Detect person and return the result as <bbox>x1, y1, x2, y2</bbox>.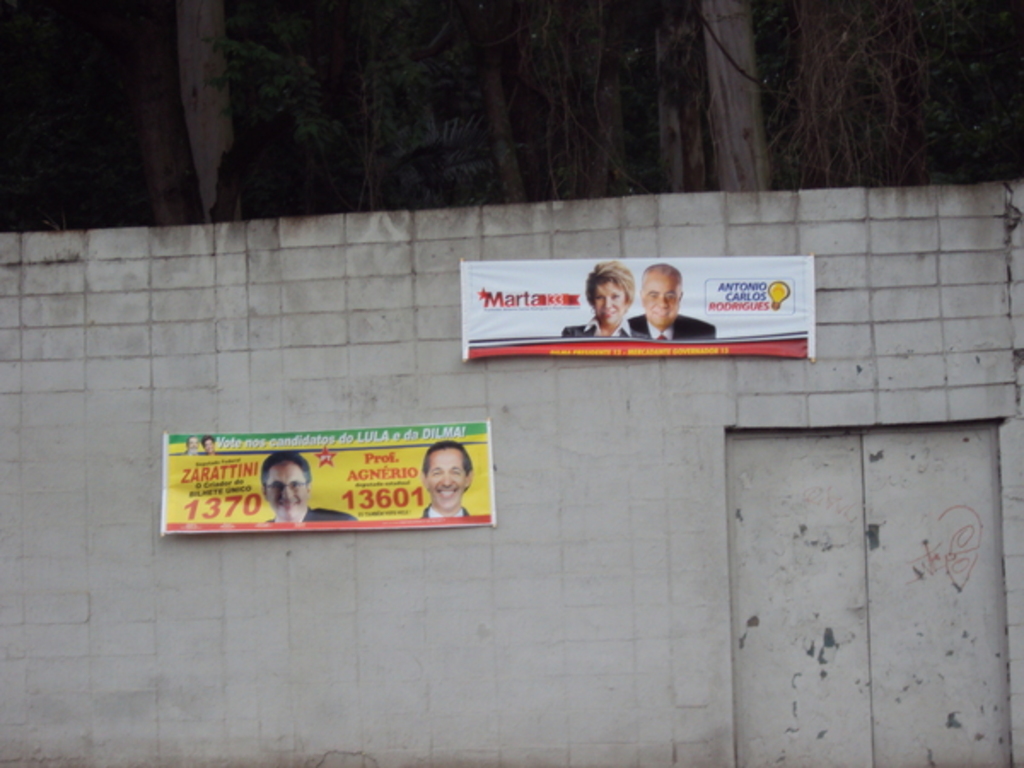
<bbox>561, 261, 645, 343</bbox>.
